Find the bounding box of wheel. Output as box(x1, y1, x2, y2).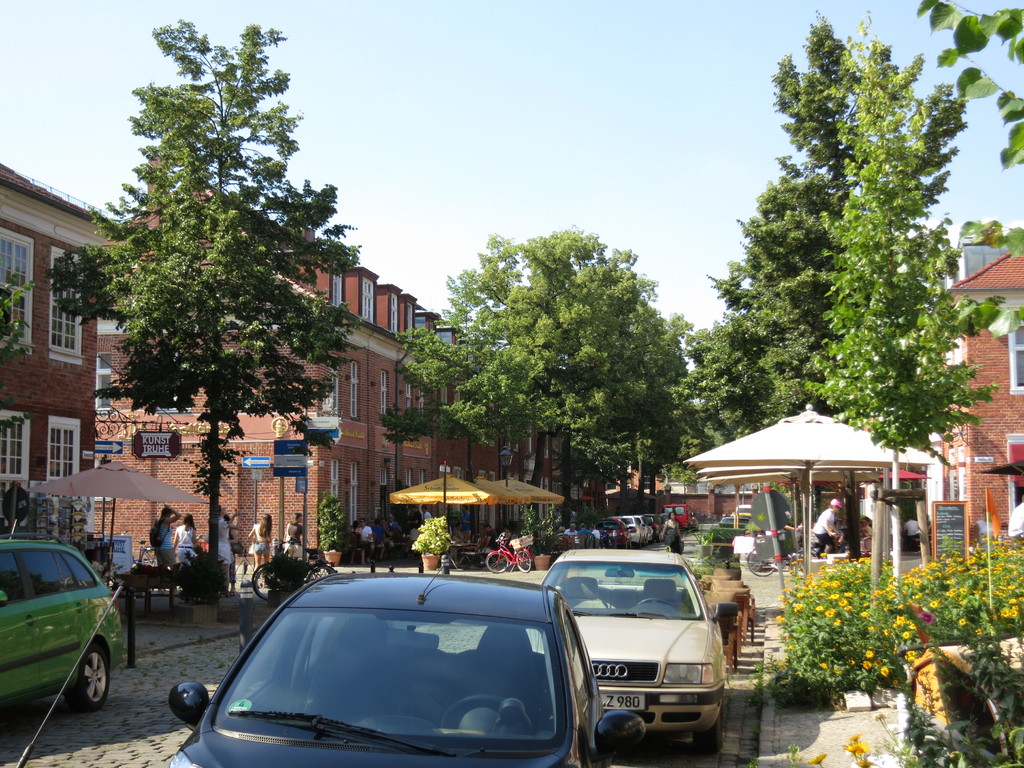
box(312, 563, 337, 582).
